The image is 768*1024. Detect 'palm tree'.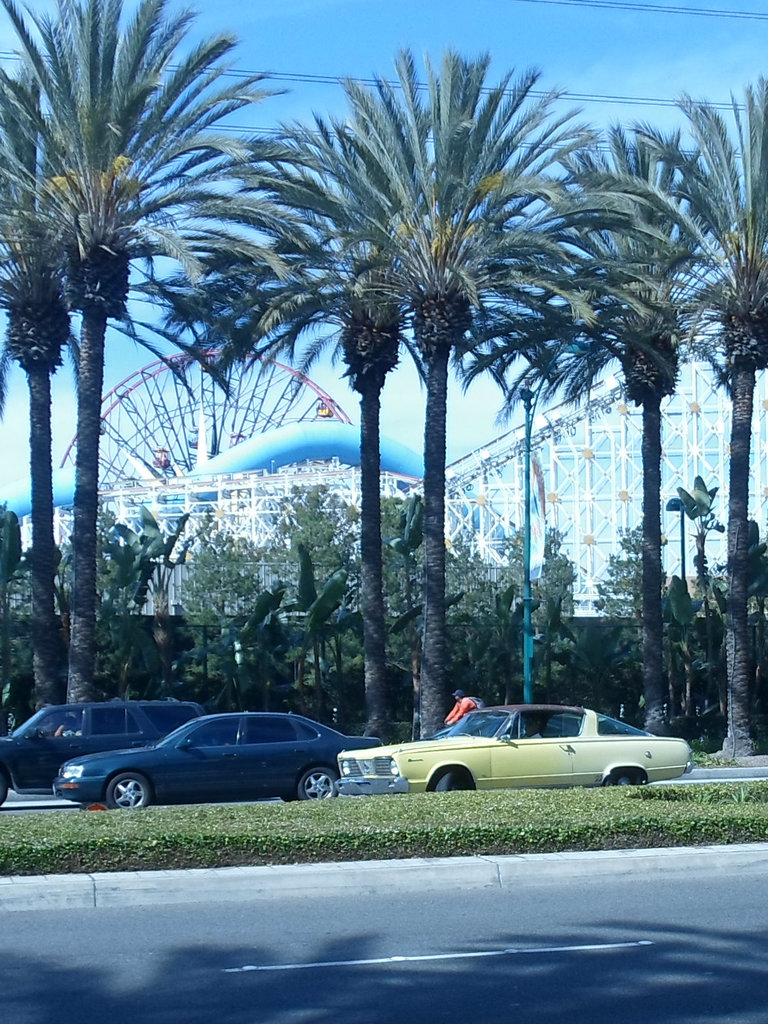
Detection: [x1=220, y1=115, x2=421, y2=736].
